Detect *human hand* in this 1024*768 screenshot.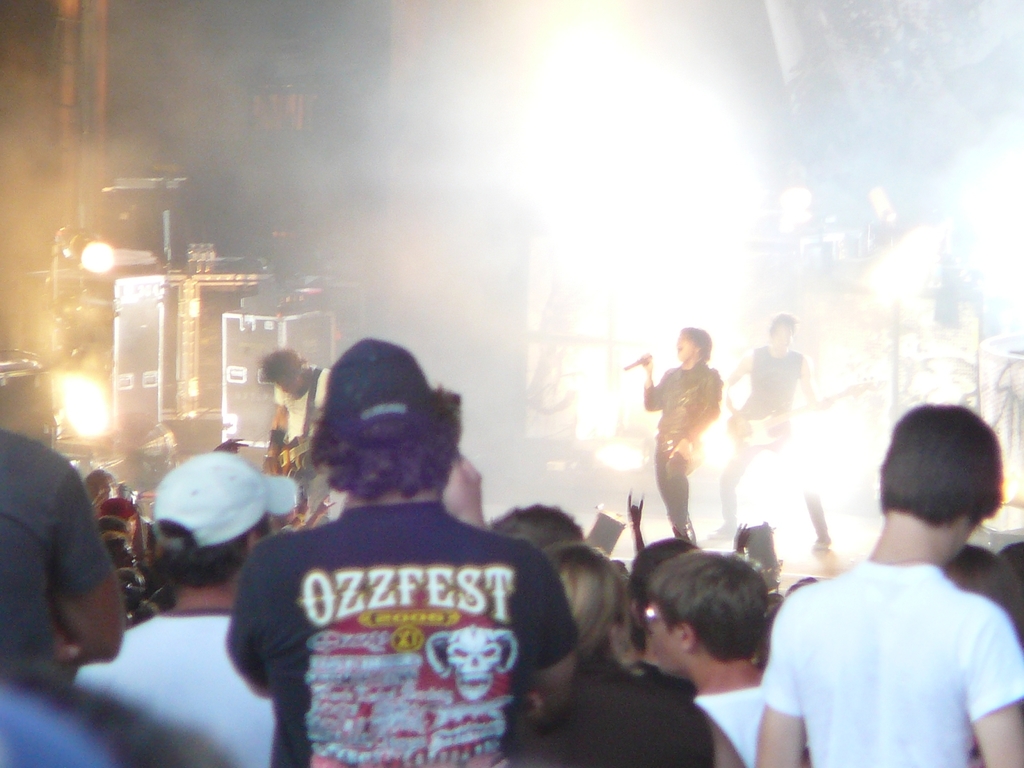
Detection: select_region(640, 353, 653, 371).
